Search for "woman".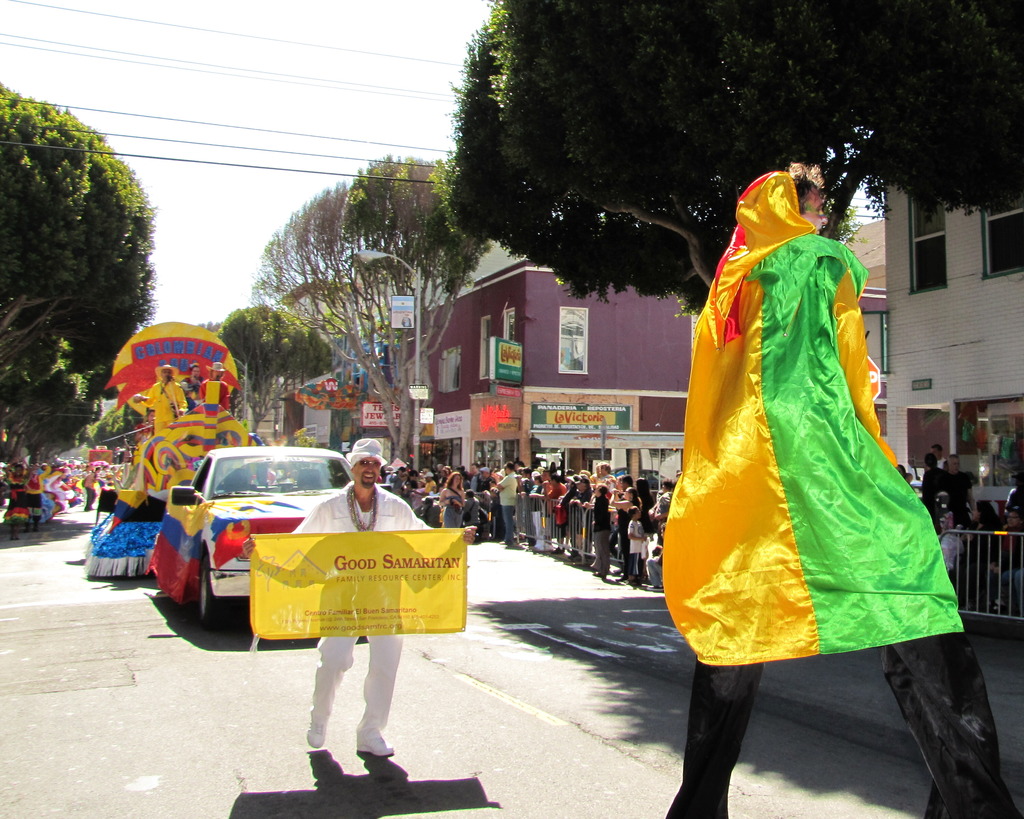
Found at 439,473,470,531.
